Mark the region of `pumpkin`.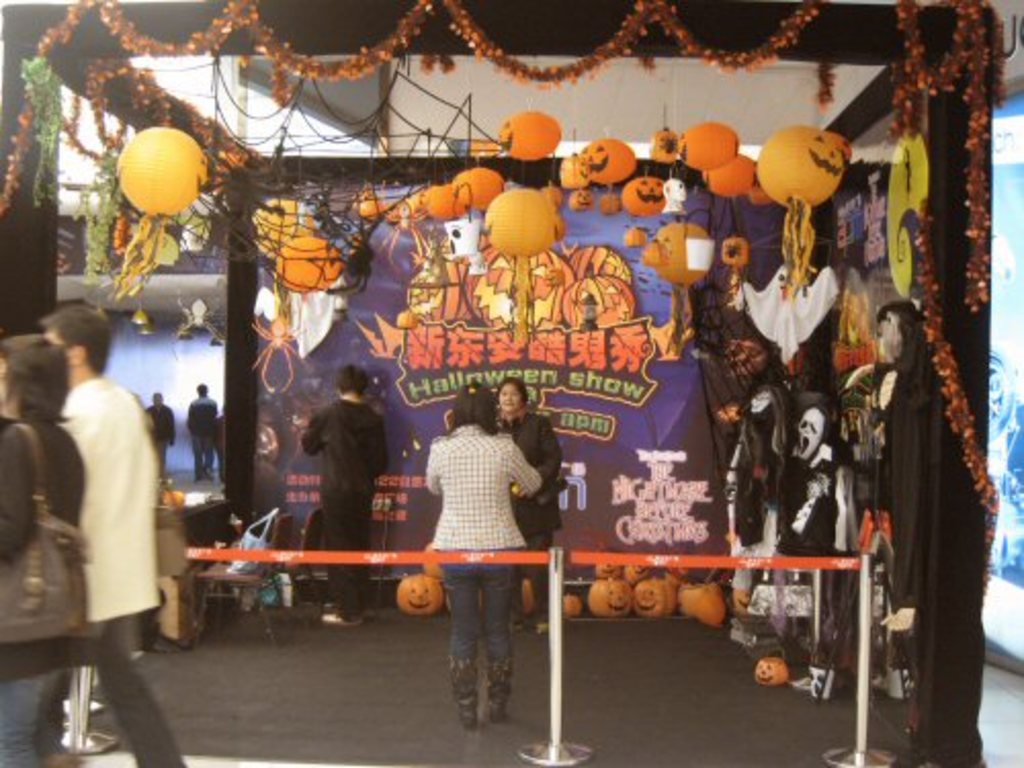
Region: 752:659:793:684.
